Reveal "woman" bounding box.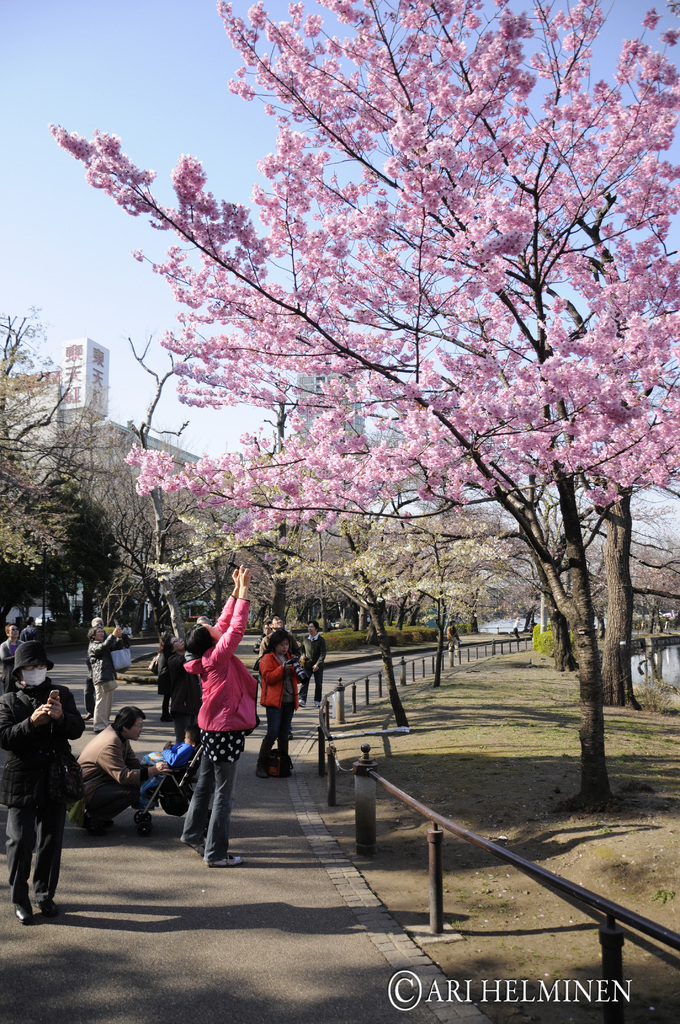
Revealed: {"left": 174, "top": 636, "right": 190, "bottom": 717}.
